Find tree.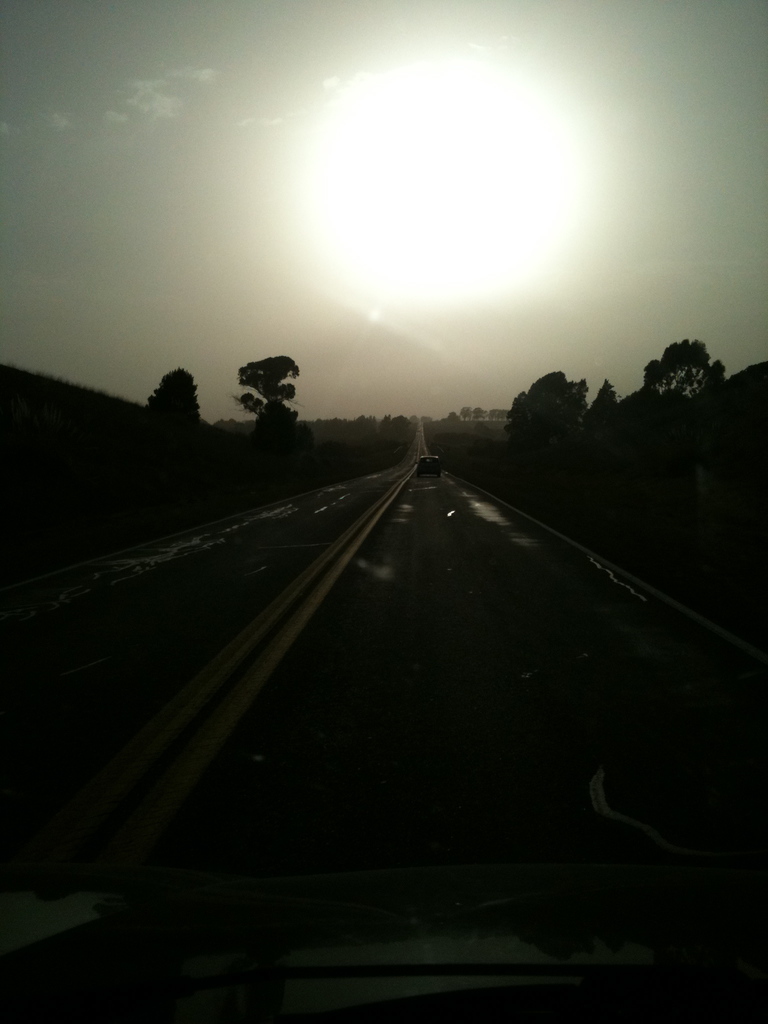
locate(235, 352, 305, 429).
